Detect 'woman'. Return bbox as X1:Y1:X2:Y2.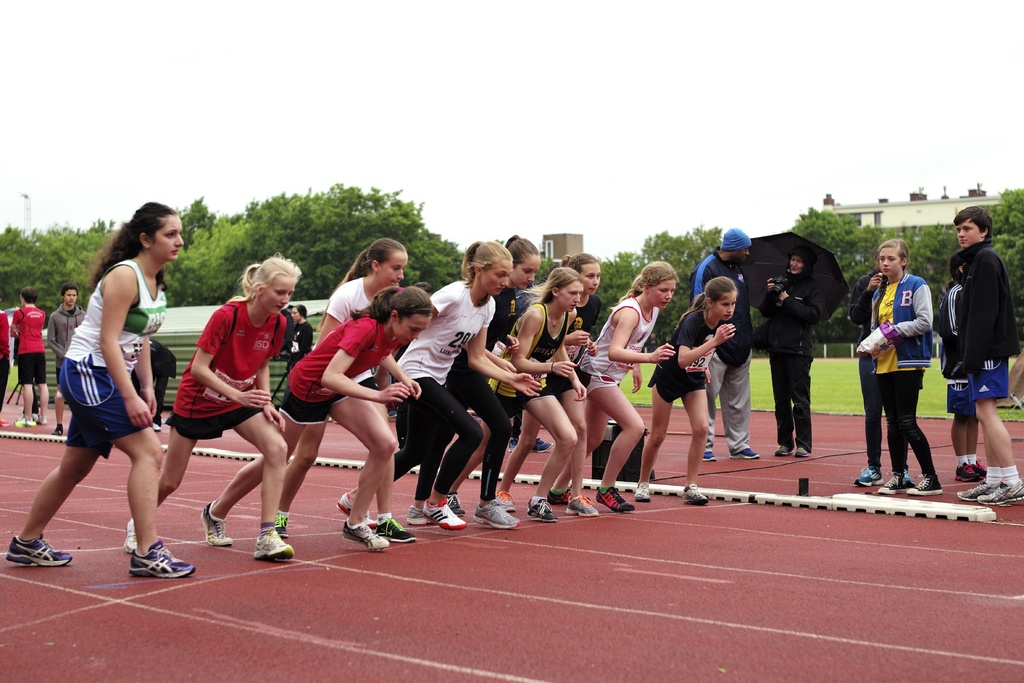
198:282:430:556.
